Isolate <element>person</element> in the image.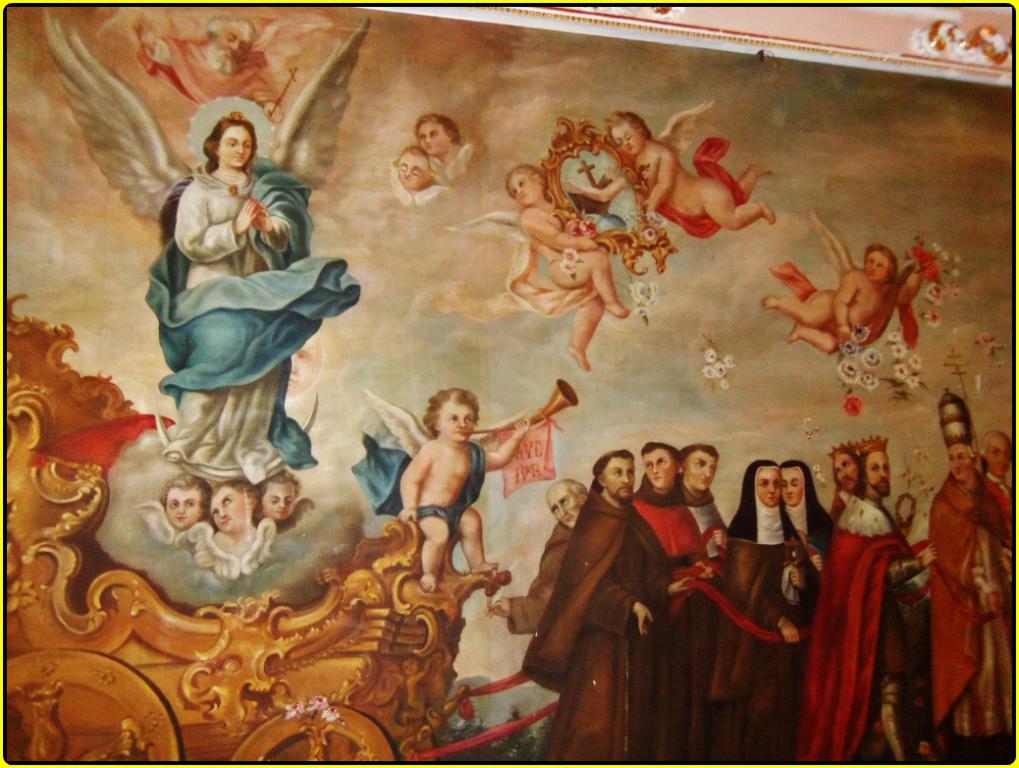
Isolated region: region(818, 446, 938, 767).
